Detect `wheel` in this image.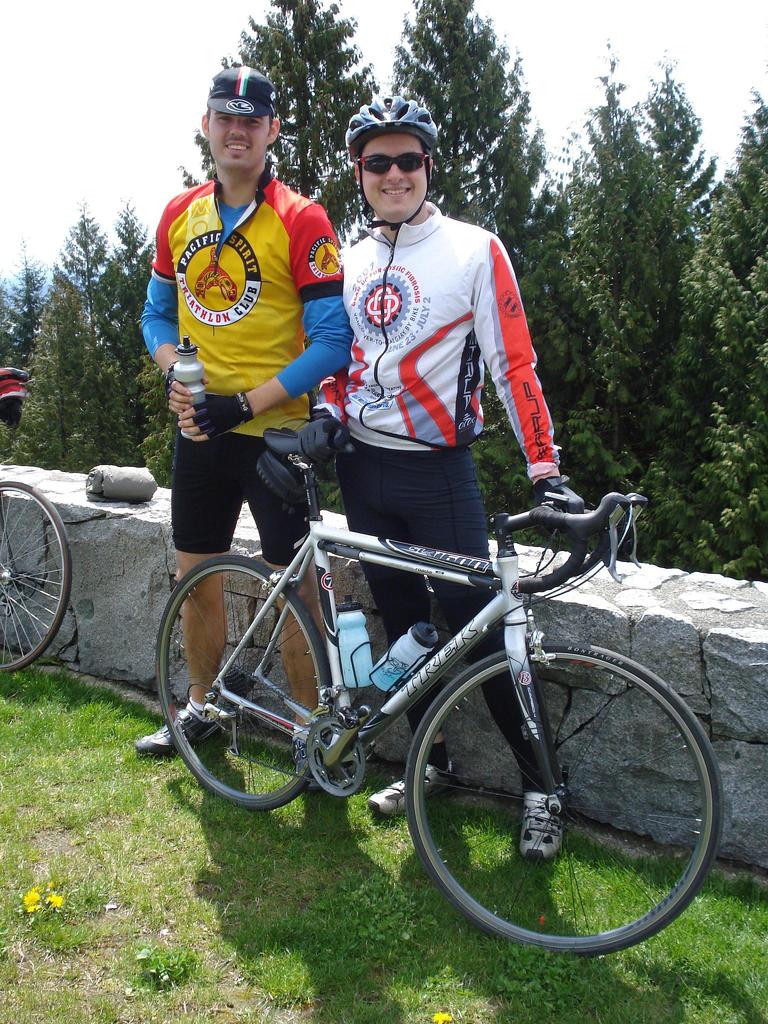
Detection: left=156, top=555, right=338, bottom=807.
